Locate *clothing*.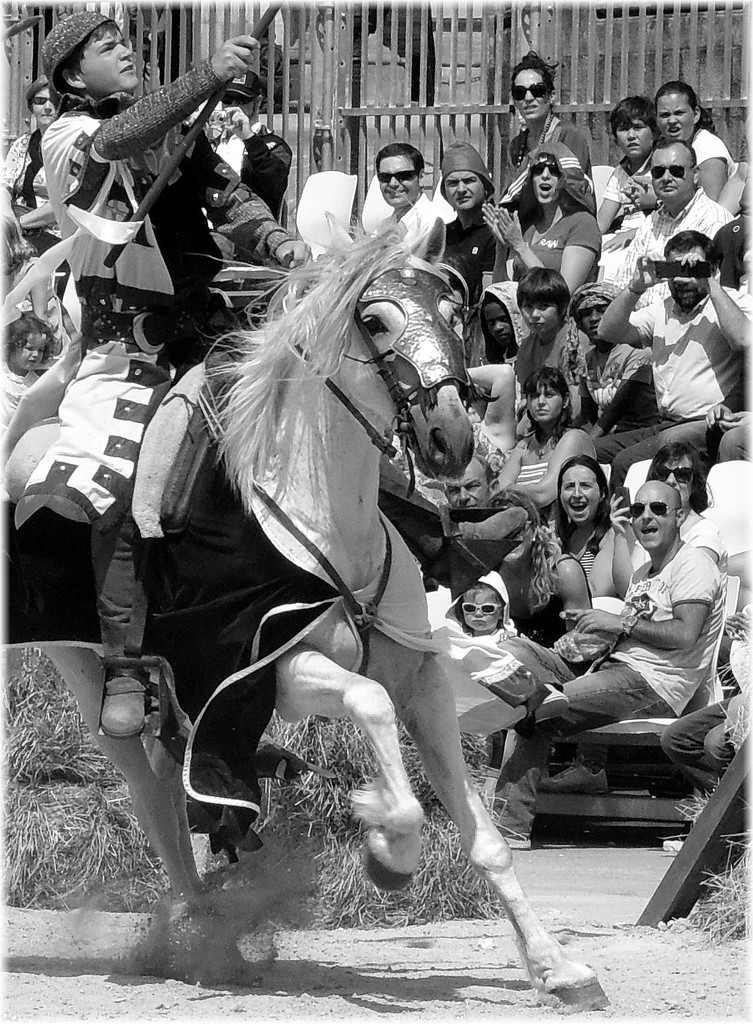
Bounding box: (left=436, top=217, right=505, bottom=316).
